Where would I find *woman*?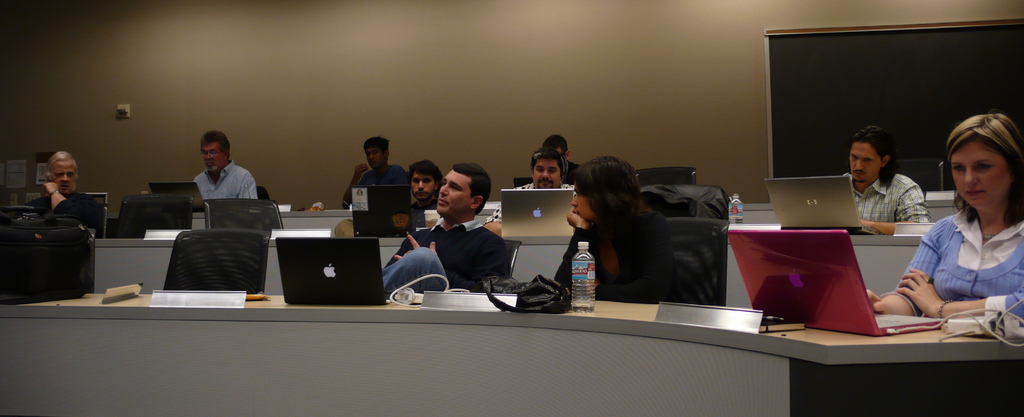
At detection(561, 150, 669, 306).
